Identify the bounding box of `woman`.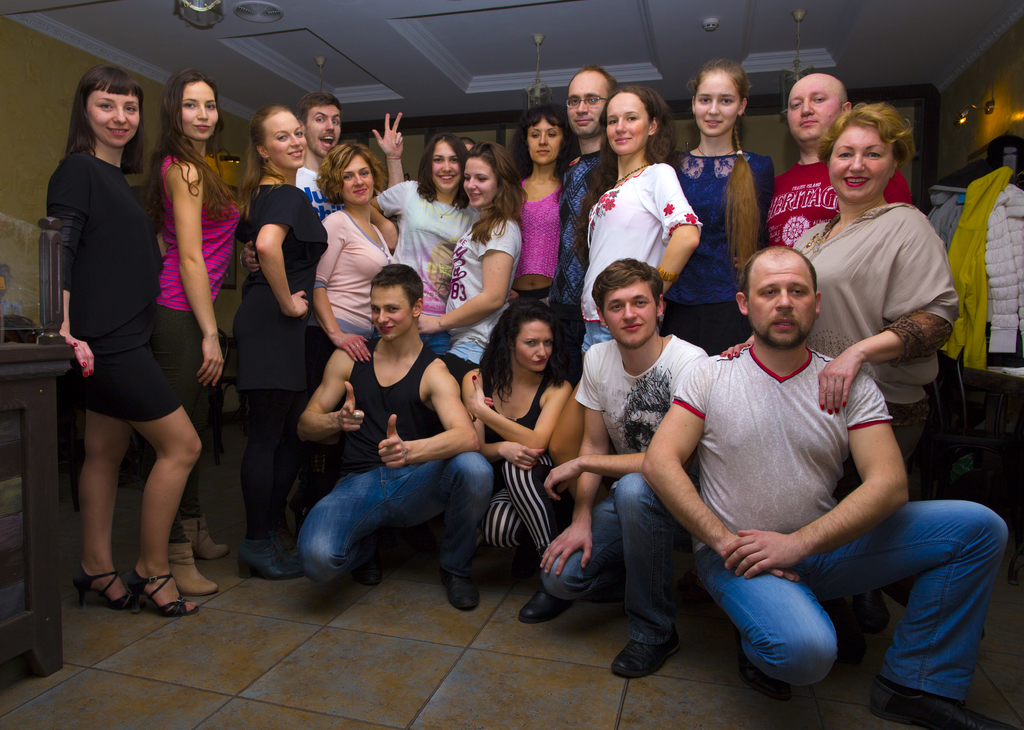
[717, 101, 963, 503].
